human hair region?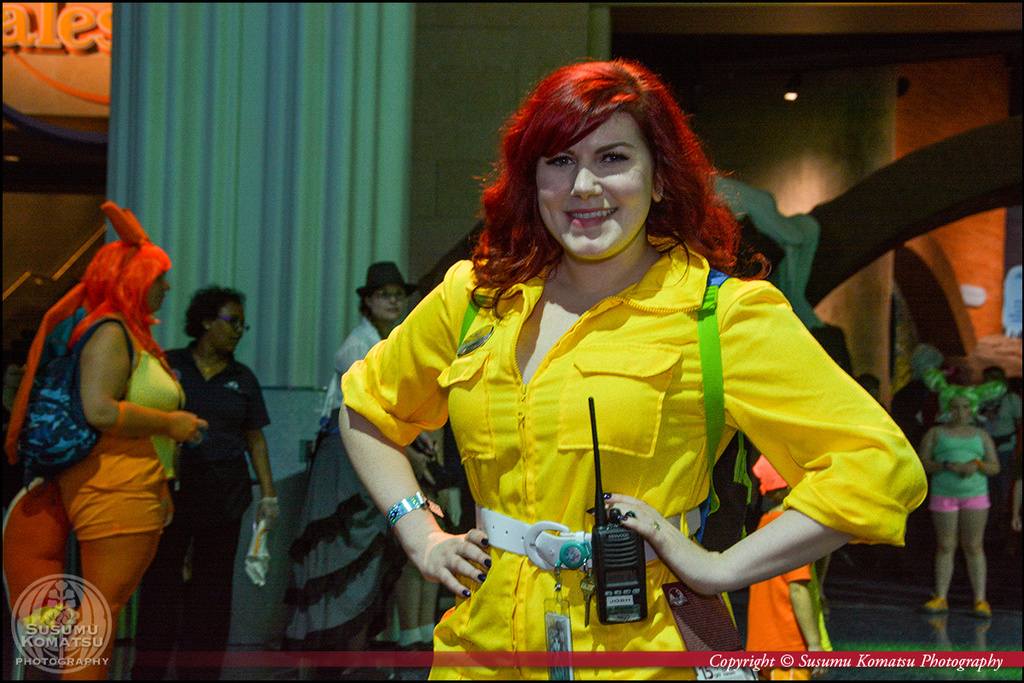
detection(184, 281, 246, 343)
